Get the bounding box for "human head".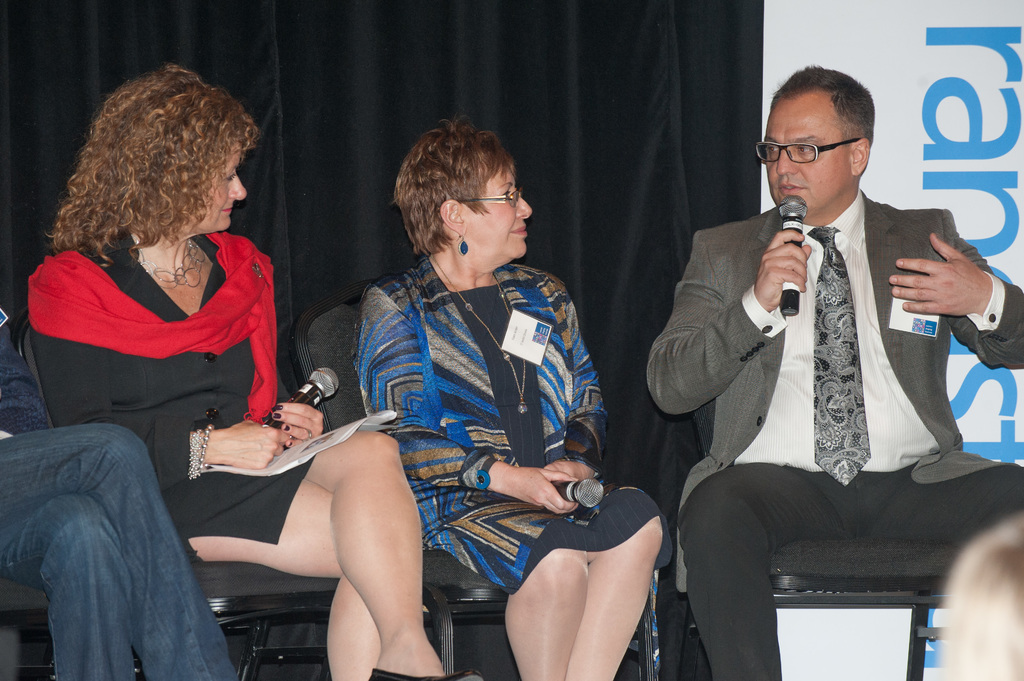
region(68, 63, 250, 249).
